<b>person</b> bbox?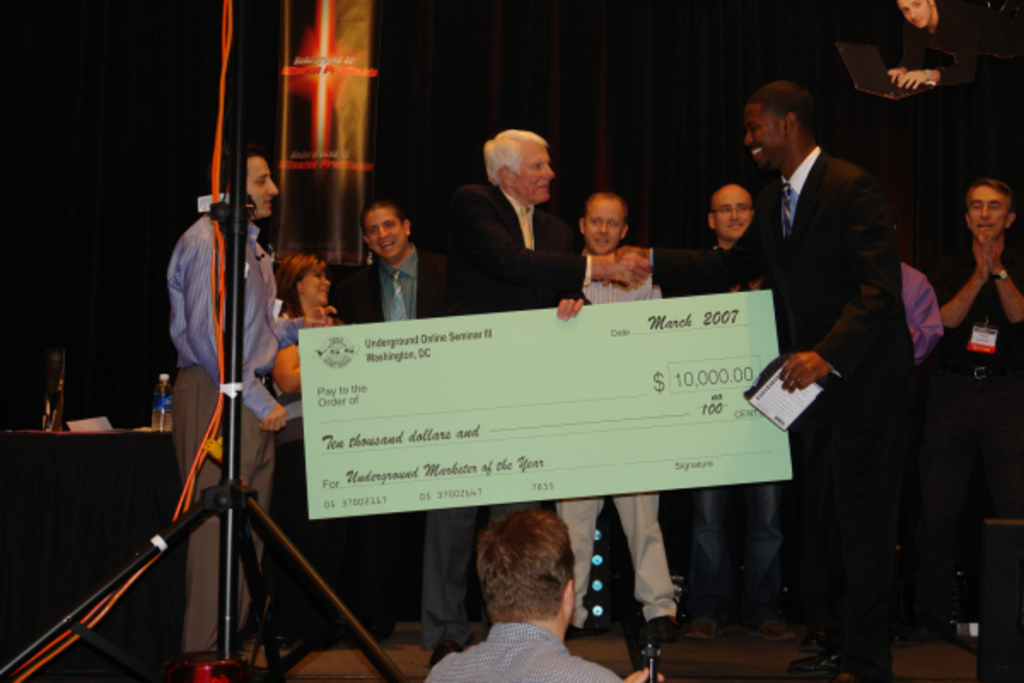
167 150 338 681
